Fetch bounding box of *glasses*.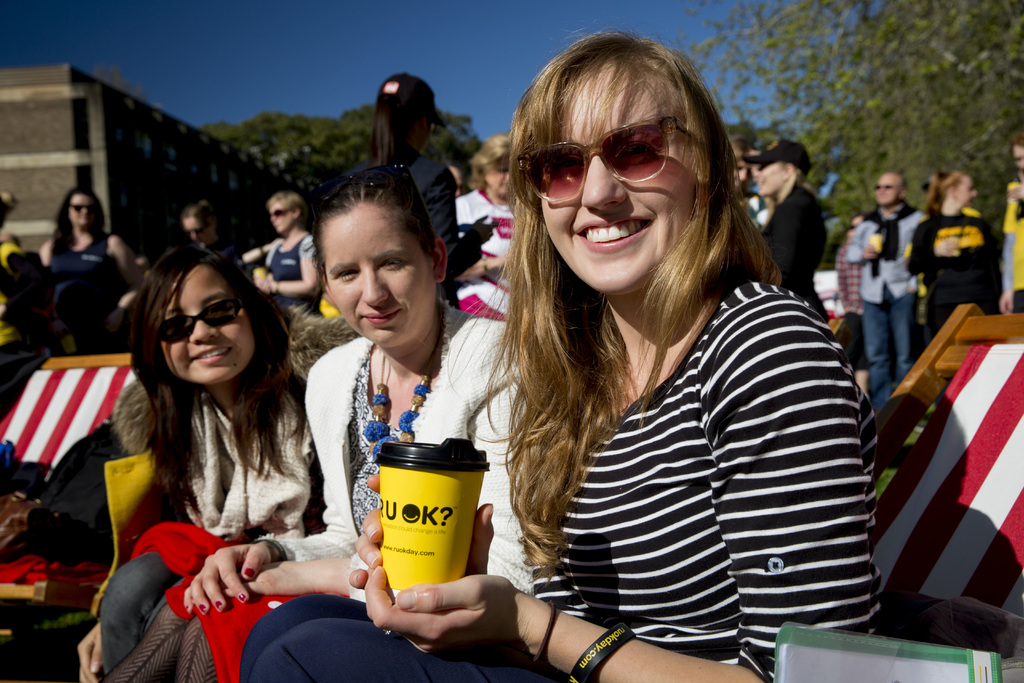
Bbox: bbox(182, 224, 209, 238).
